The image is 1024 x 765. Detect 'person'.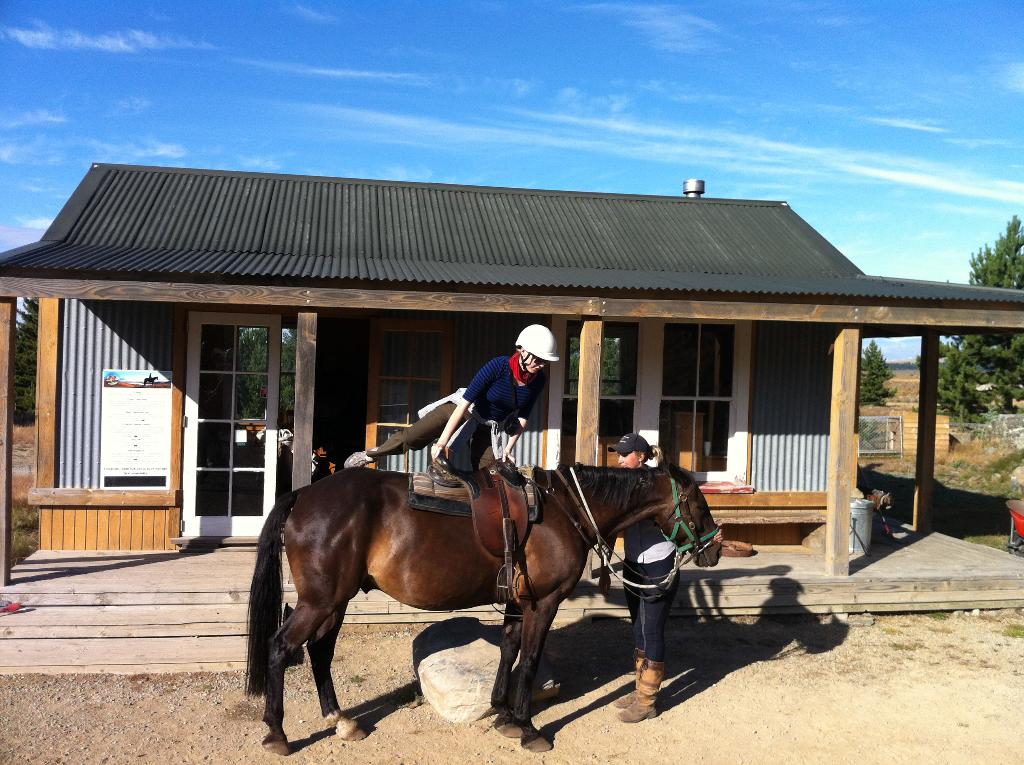
Detection: (345, 326, 561, 485).
